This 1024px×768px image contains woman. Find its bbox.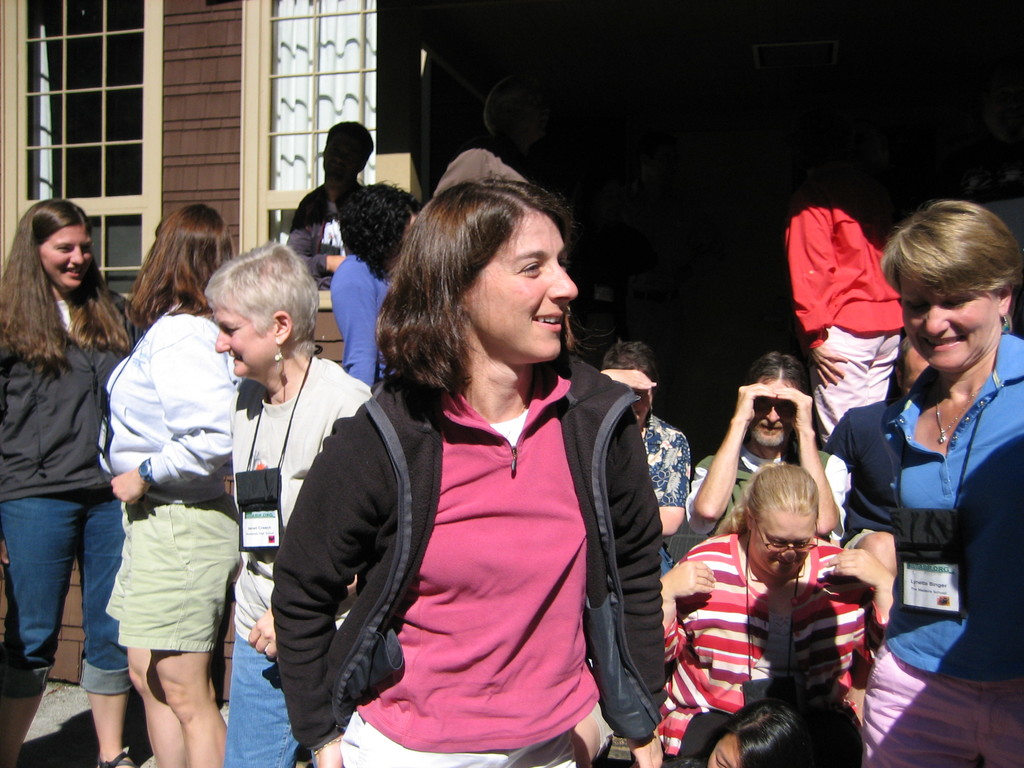
crop(810, 202, 1023, 762).
